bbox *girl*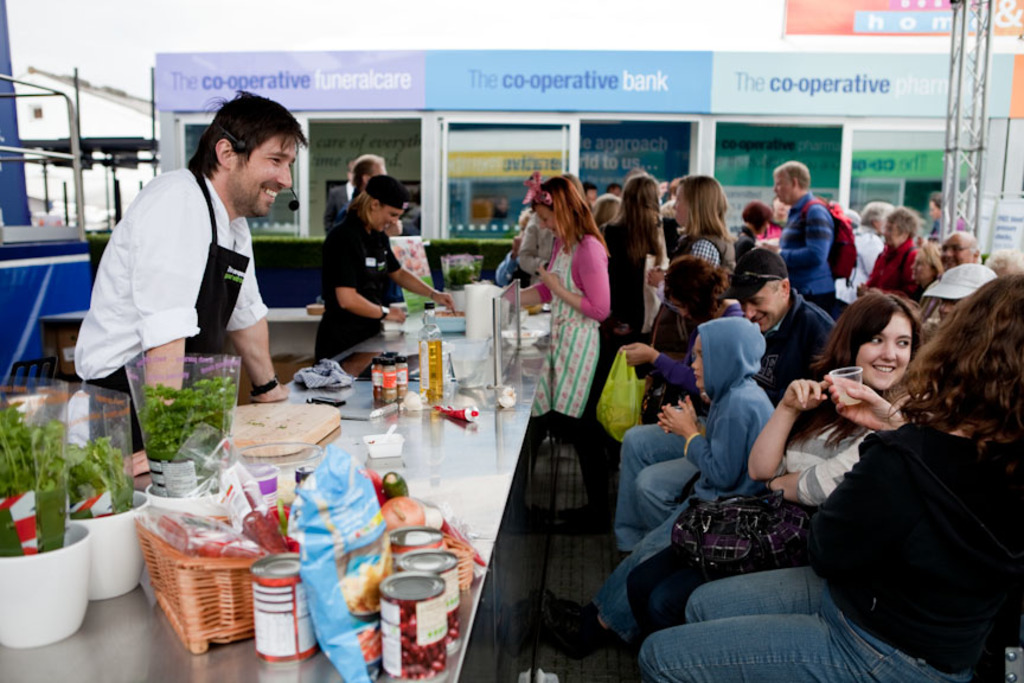
[x1=641, y1=279, x2=1023, y2=682]
